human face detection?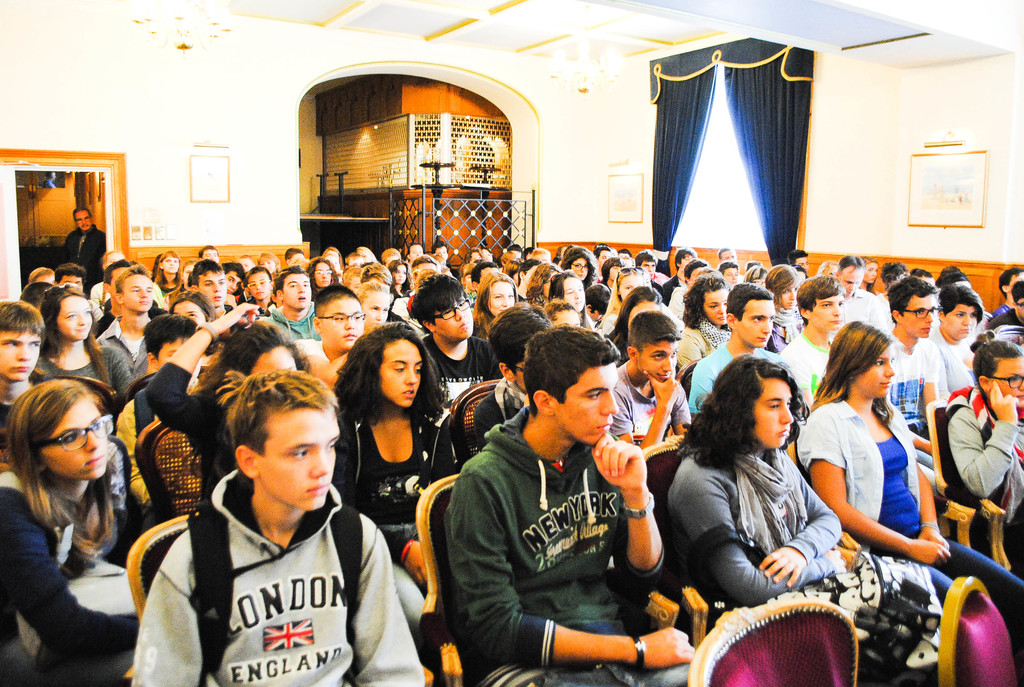
36:392:109:482
